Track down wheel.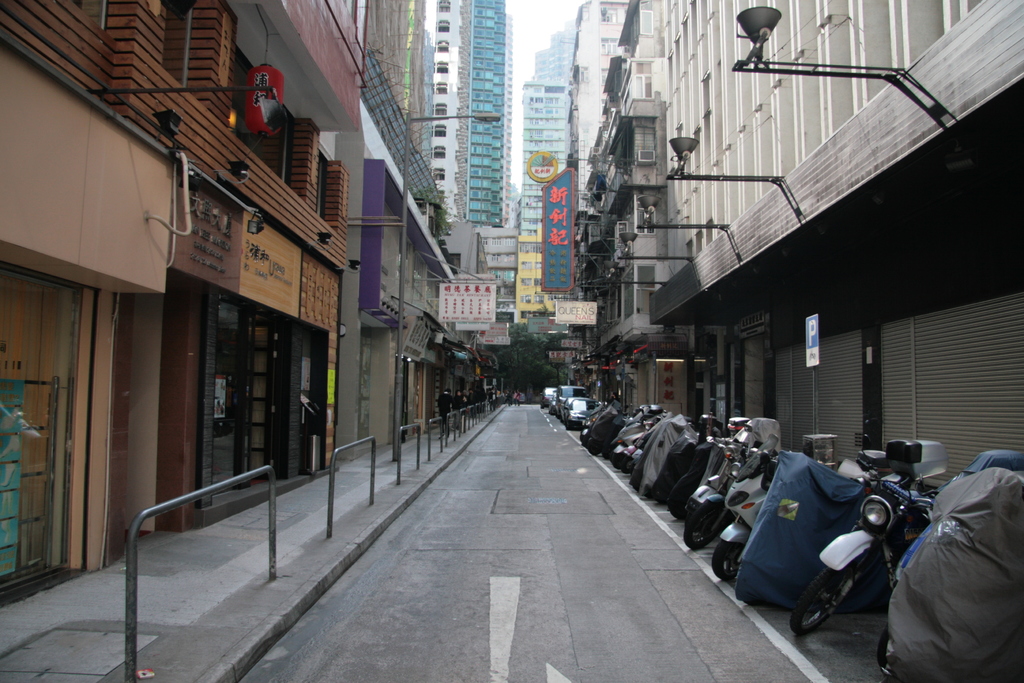
Tracked to left=591, top=442, right=601, bottom=456.
